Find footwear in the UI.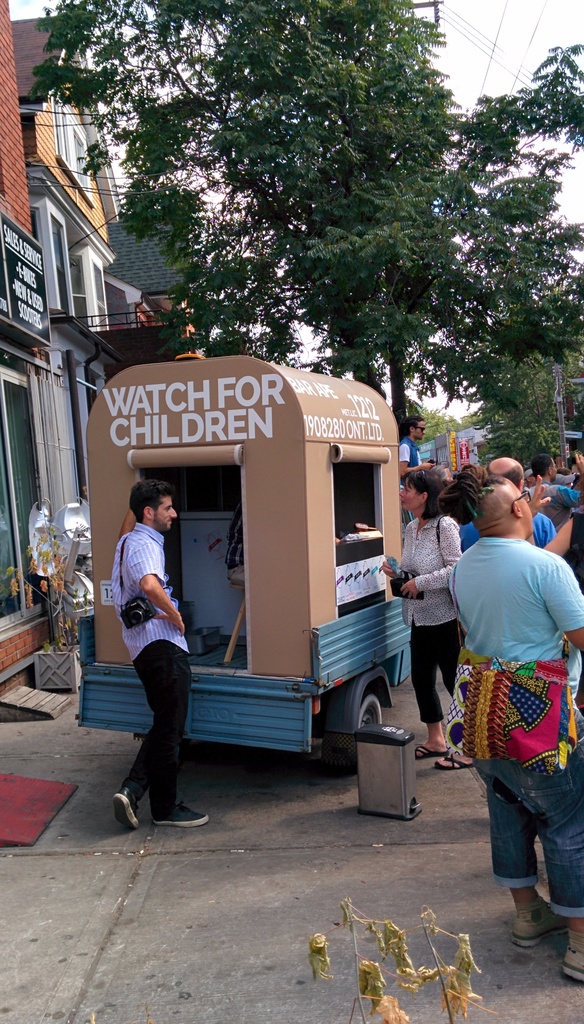
UI element at <box>420,738,448,758</box>.
